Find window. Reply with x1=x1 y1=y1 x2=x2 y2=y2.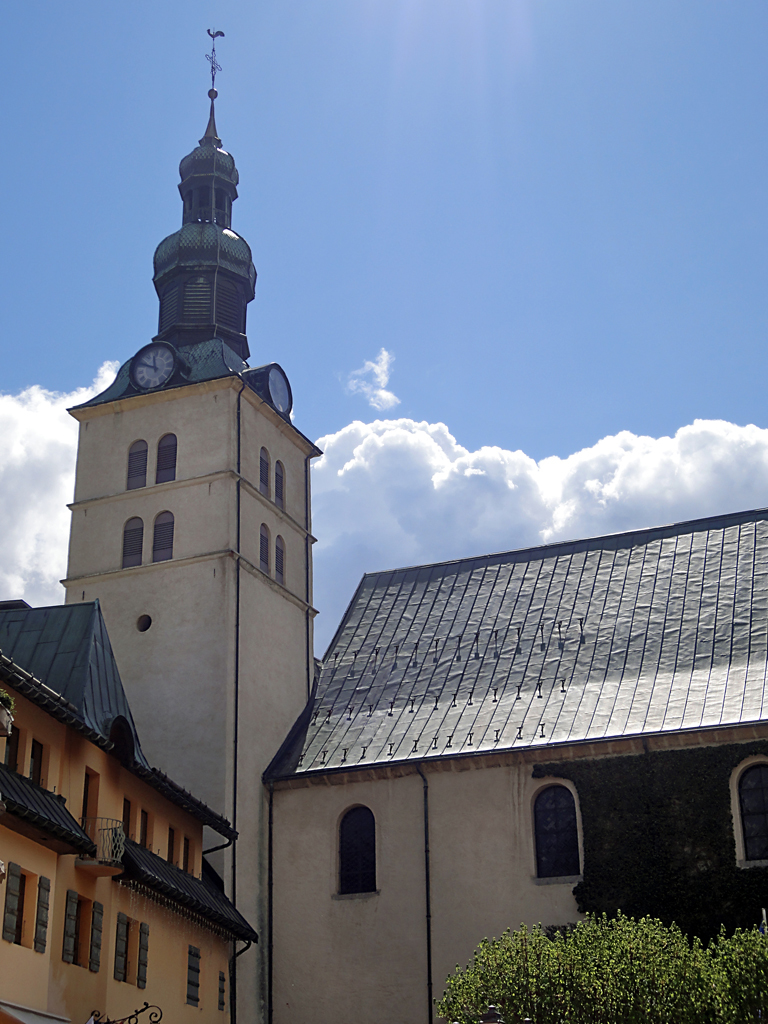
x1=341 y1=809 x2=376 y2=893.
